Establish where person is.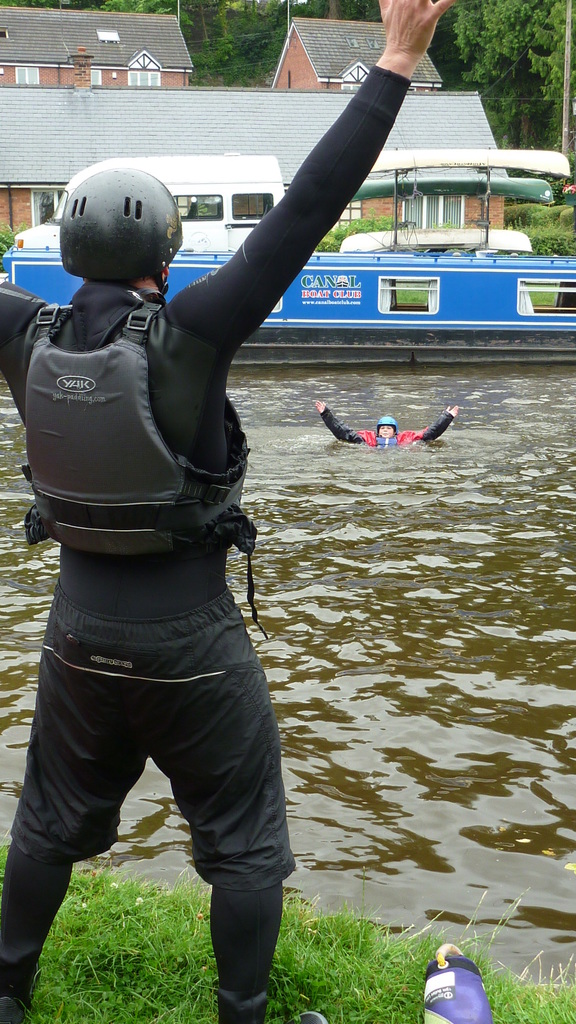
Established at select_region(307, 398, 461, 454).
